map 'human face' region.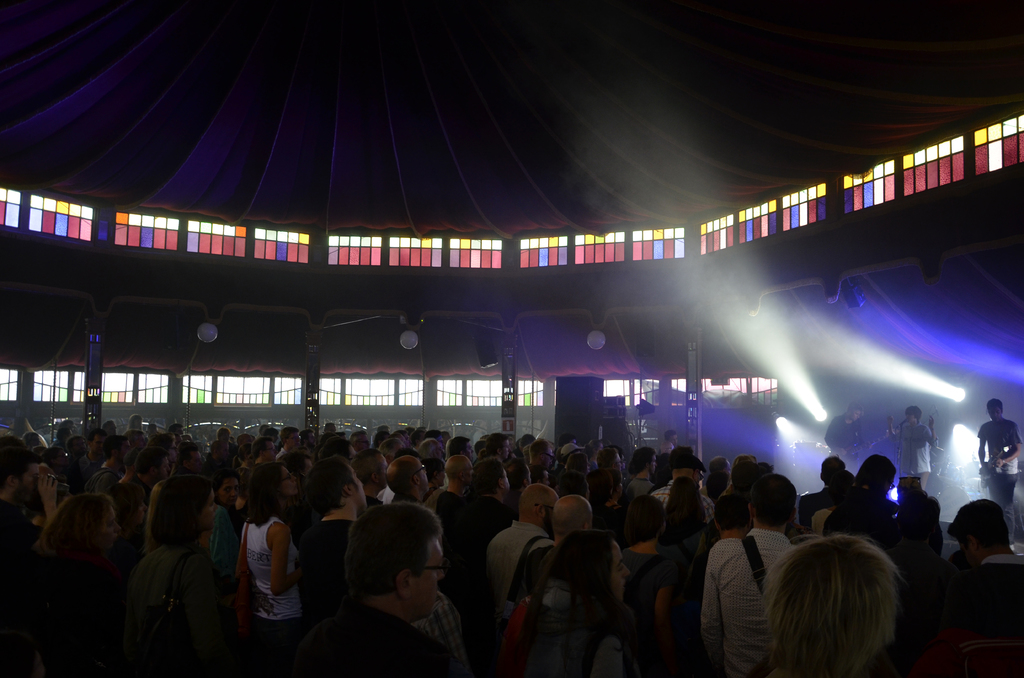
Mapped to bbox=(156, 457, 170, 477).
